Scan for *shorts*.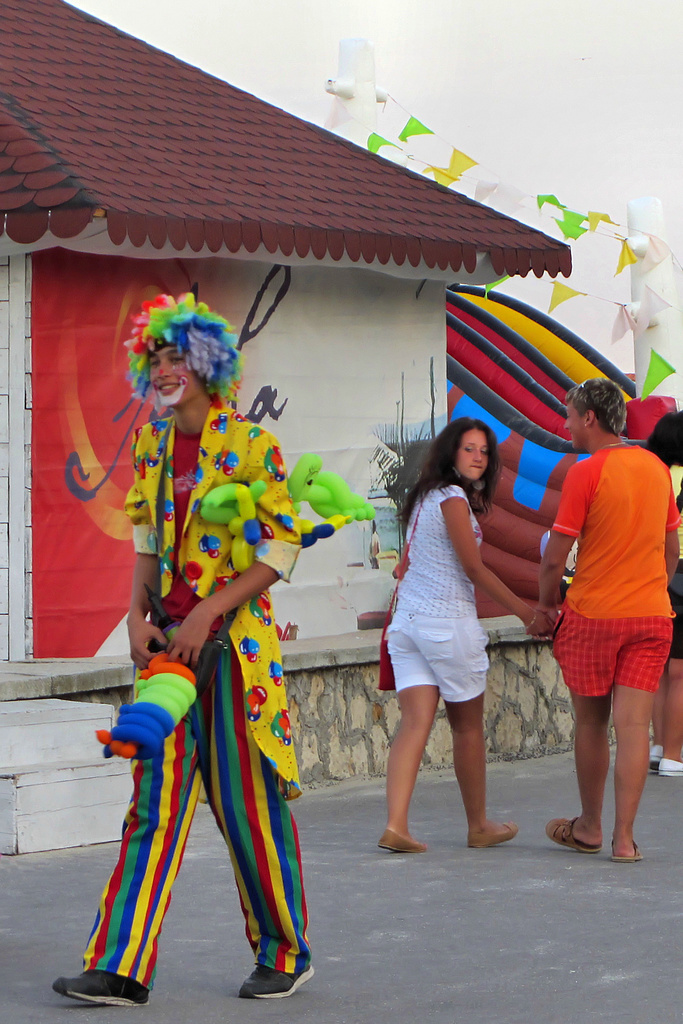
Scan result: bbox(389, 646, 500, 700).
